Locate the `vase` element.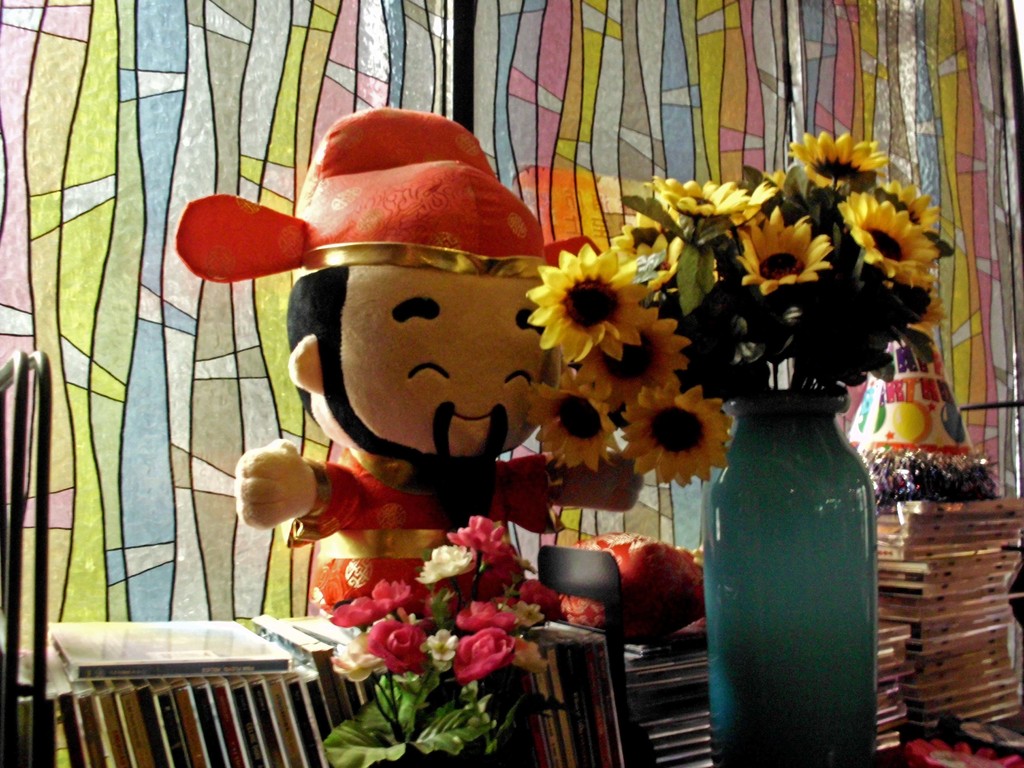
Element bbox: 705:381:883:767.
